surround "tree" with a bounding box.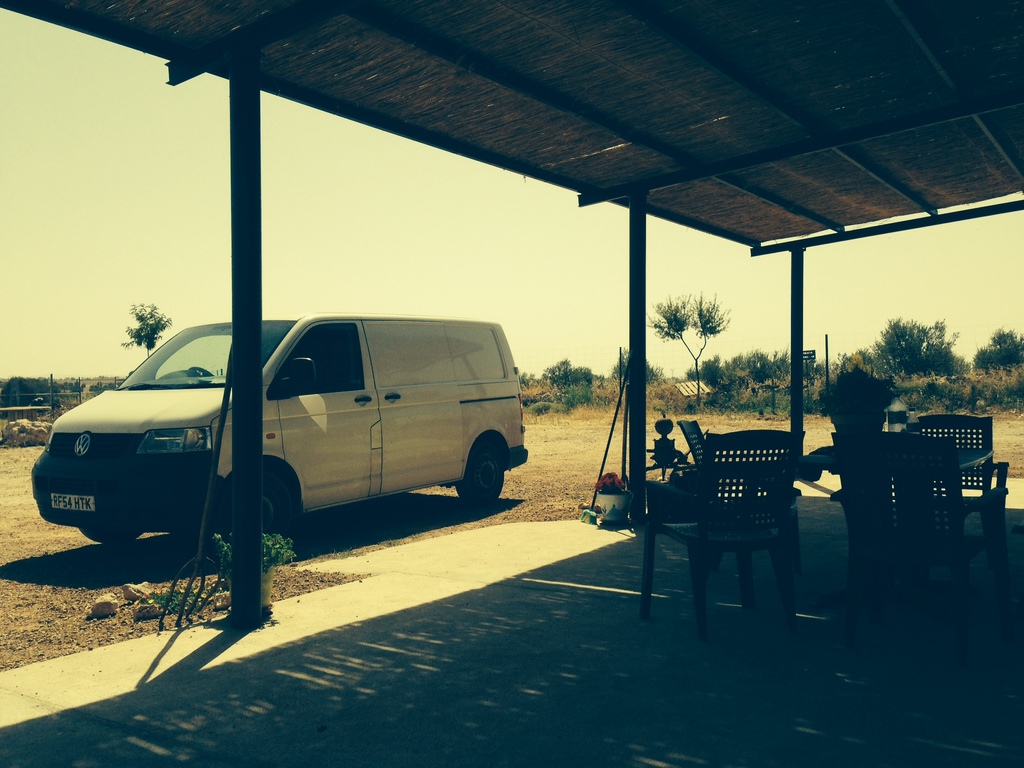
crop(859, 313, 970, 372).
